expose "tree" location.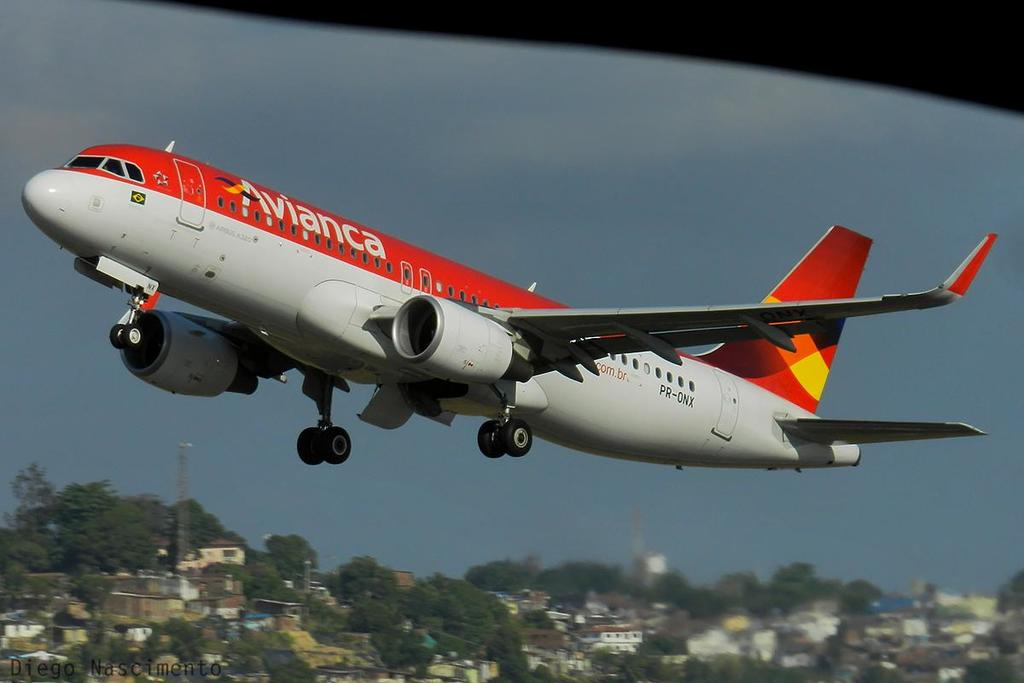
Exposed at region(861, 663, 910, 682).
